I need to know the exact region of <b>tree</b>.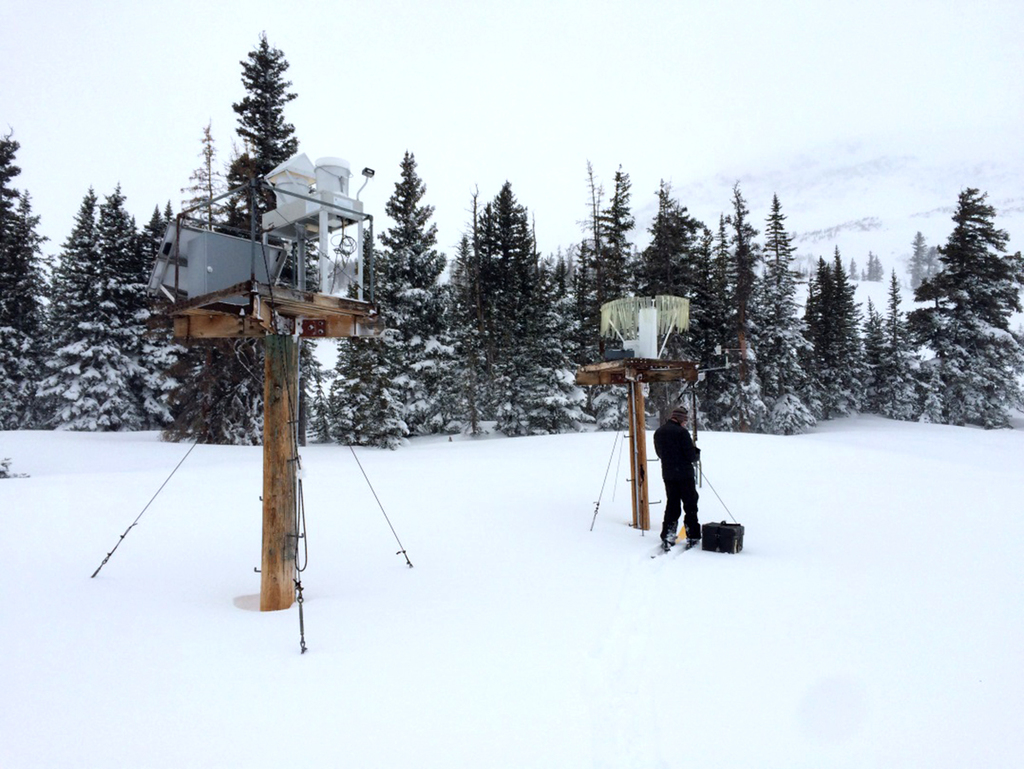
Region: 469,176,552,387.
